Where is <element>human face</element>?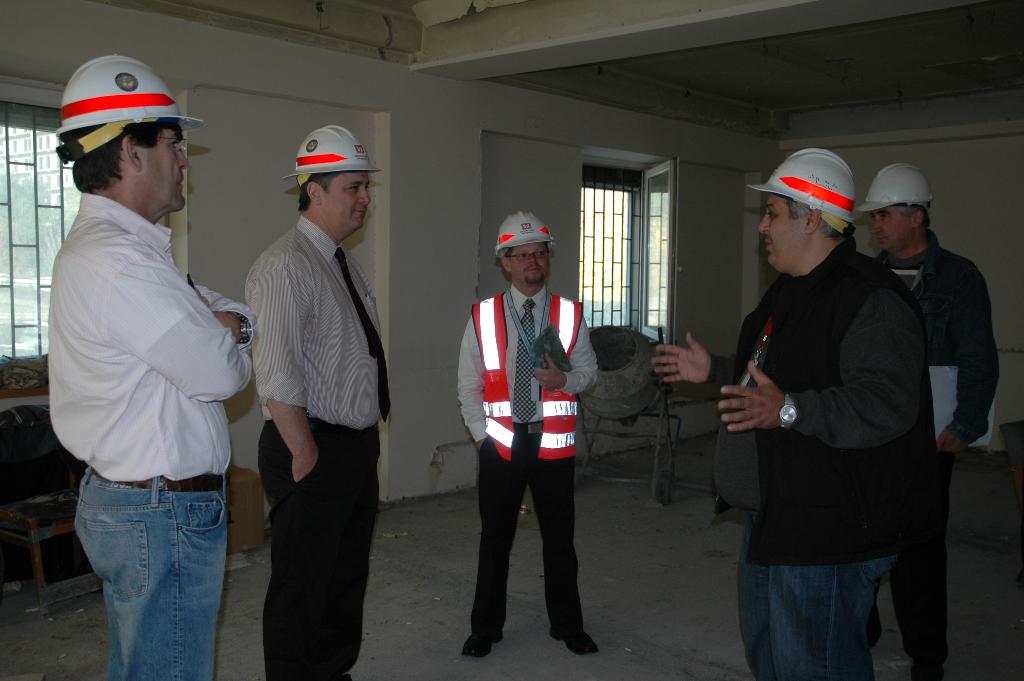
<region>323, 171, 371, 227</region>.
